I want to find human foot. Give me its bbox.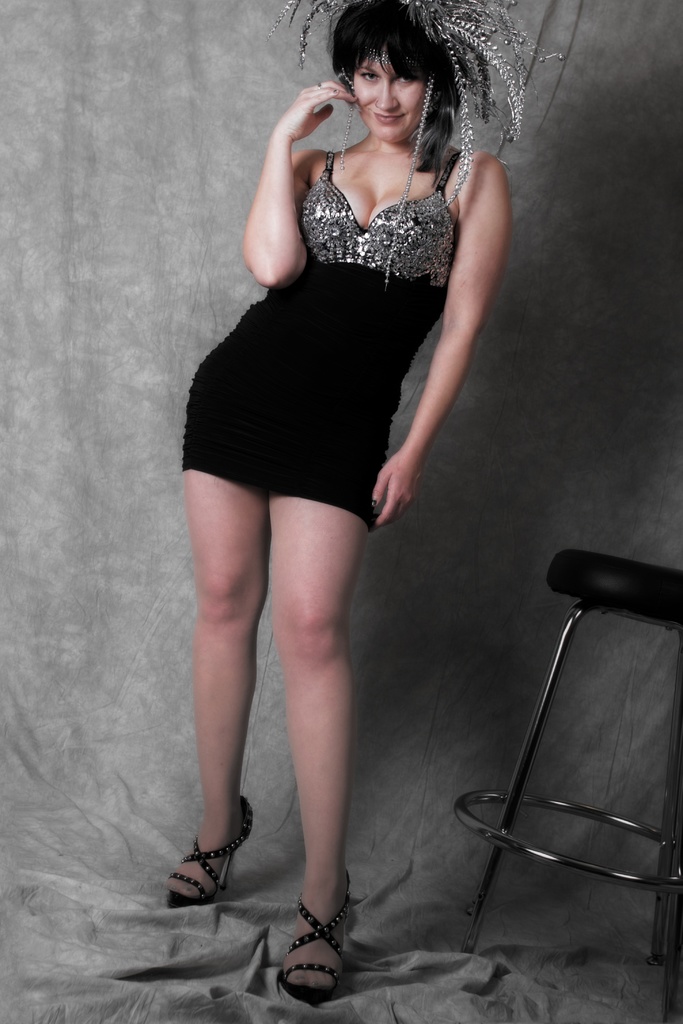
167:802:252:907.
